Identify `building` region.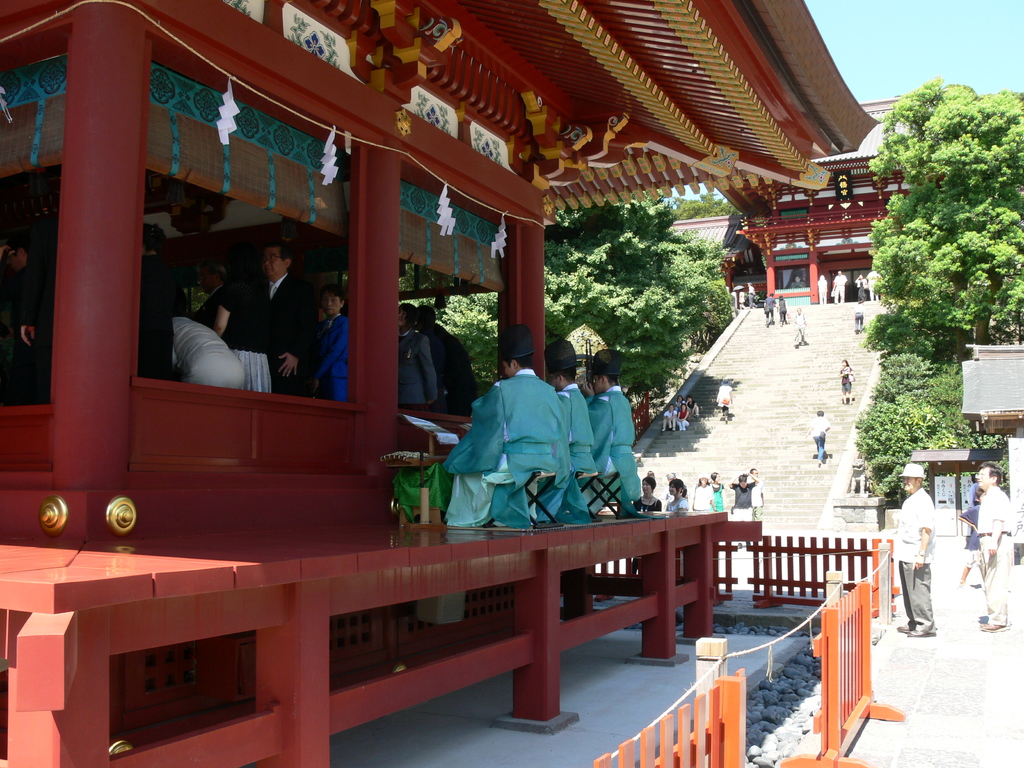
Region: 0 0 908 767.
